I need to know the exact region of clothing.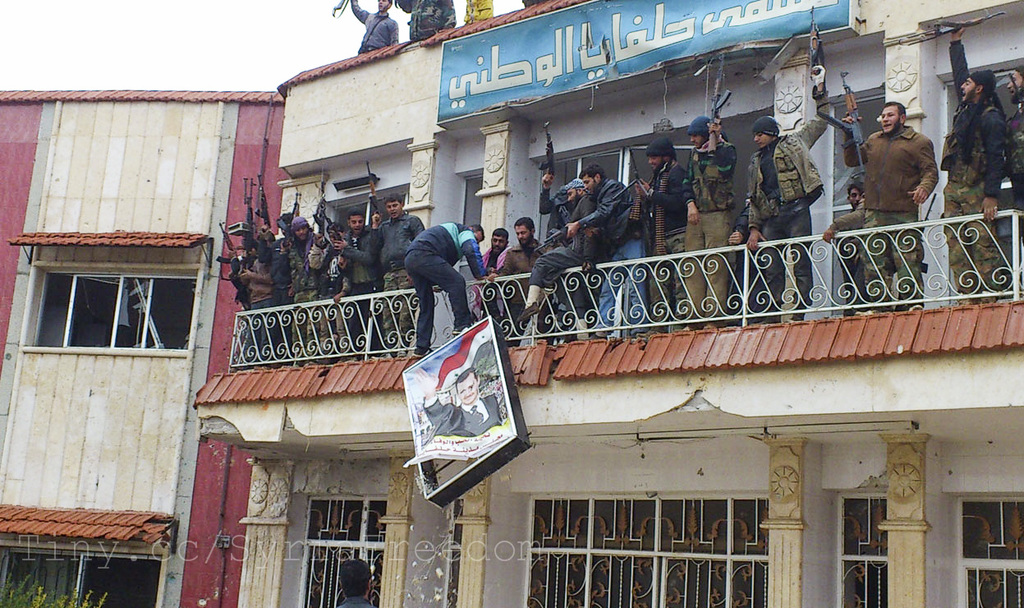
Region: crop(574, 180, 641, 332).
